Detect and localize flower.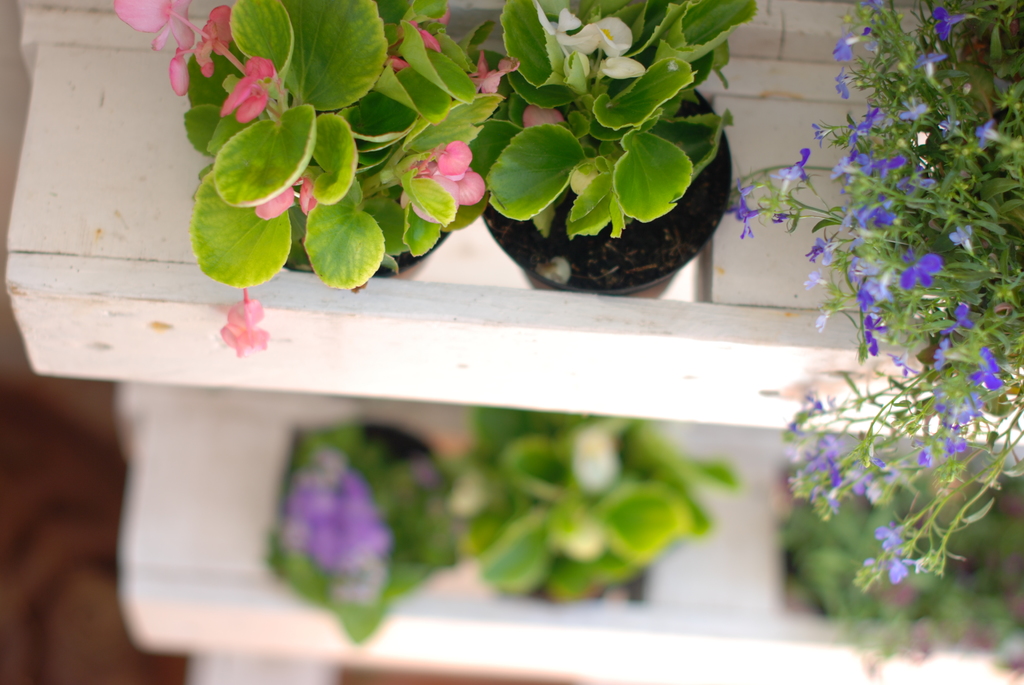
Localized at <bbox>947, 221, 973, 253</bbox>.
